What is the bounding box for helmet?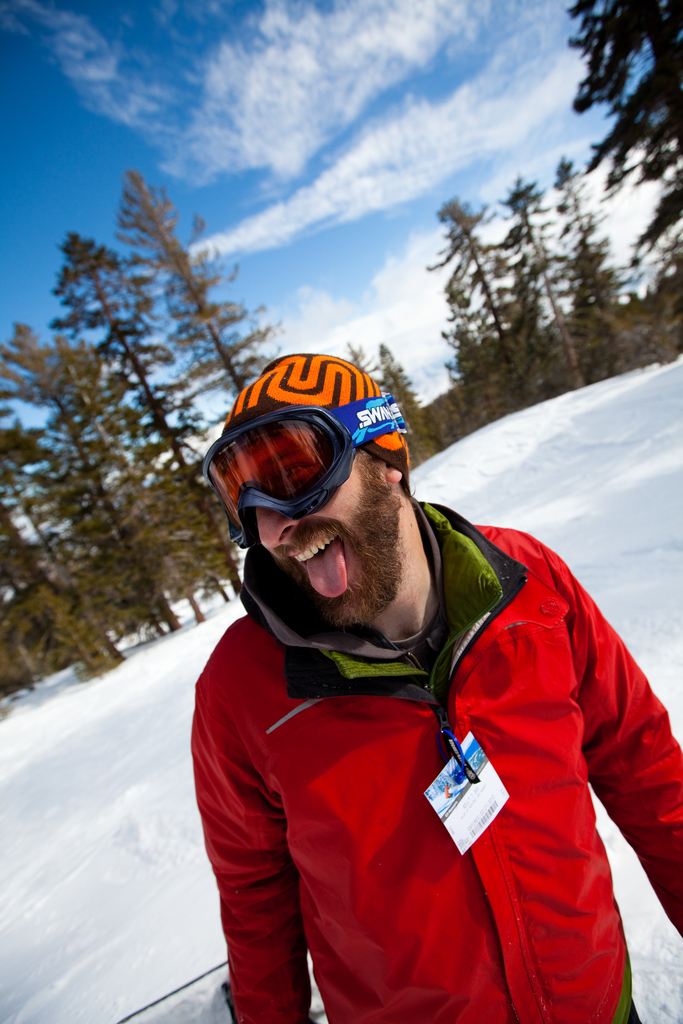
(220,356,424,563).
